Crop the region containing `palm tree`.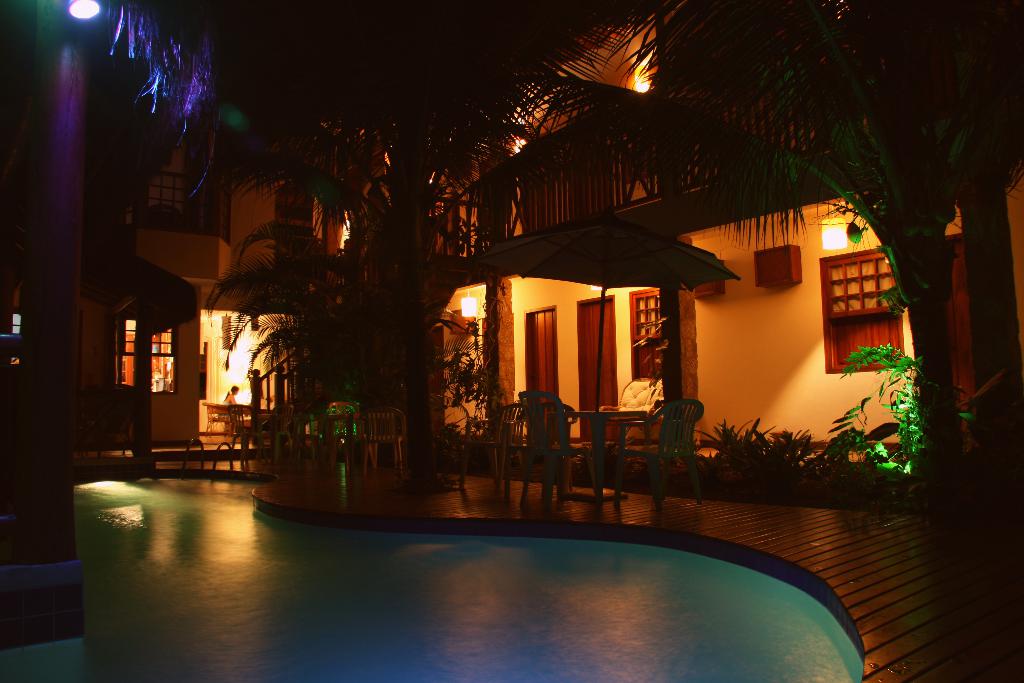
Crop region: [91,35,268,327].
